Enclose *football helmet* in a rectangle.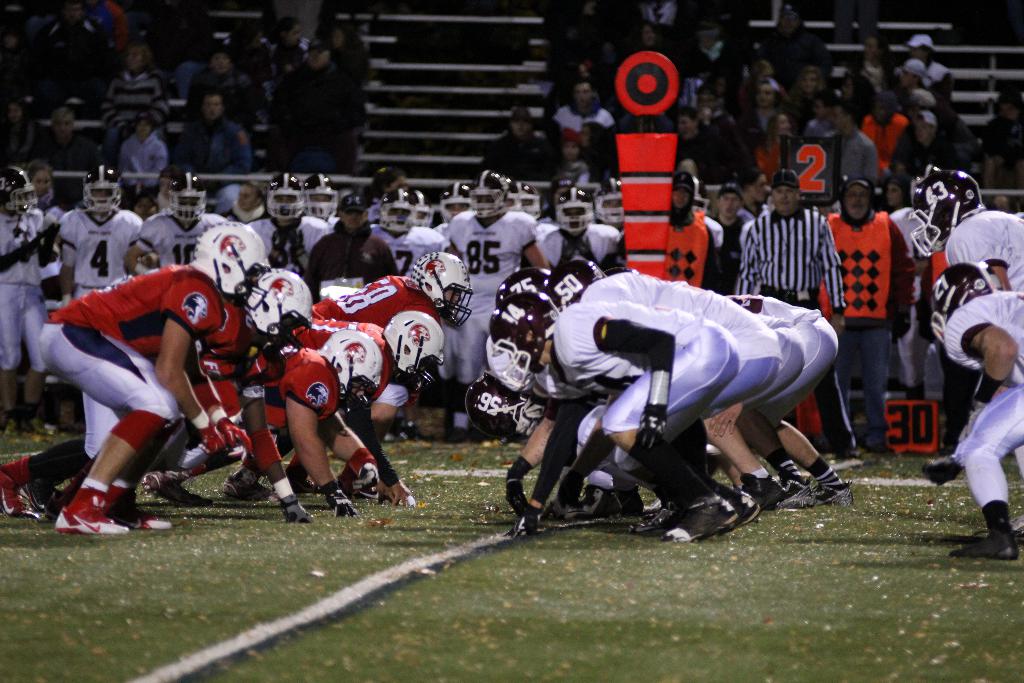
264:169:308:224.
